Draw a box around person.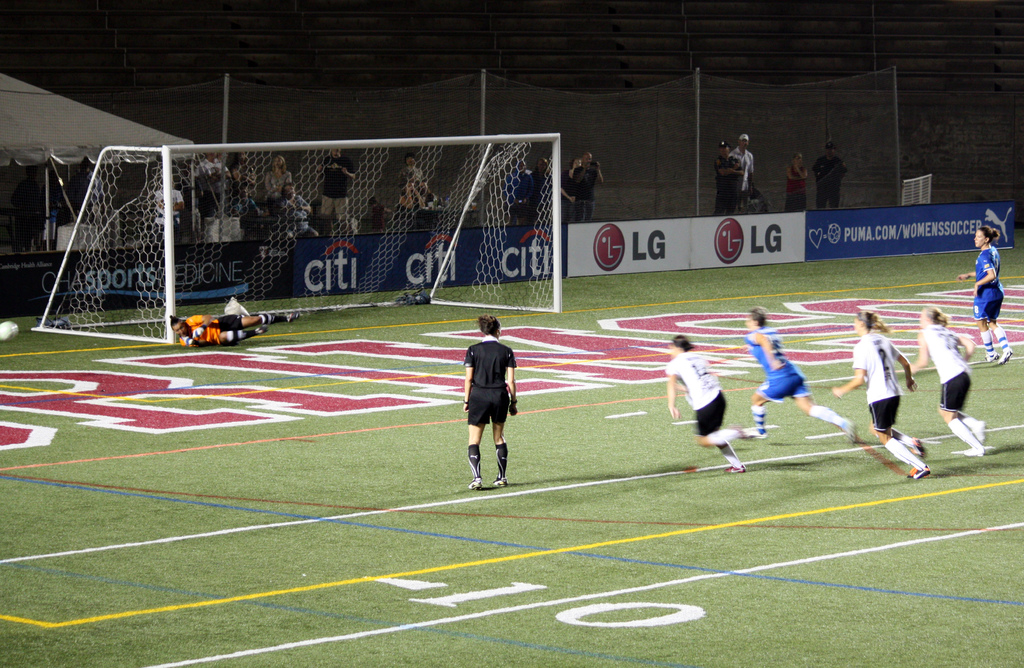
{"x1": 748, "y1": 302, "x2": 861, "y2": 450}.
